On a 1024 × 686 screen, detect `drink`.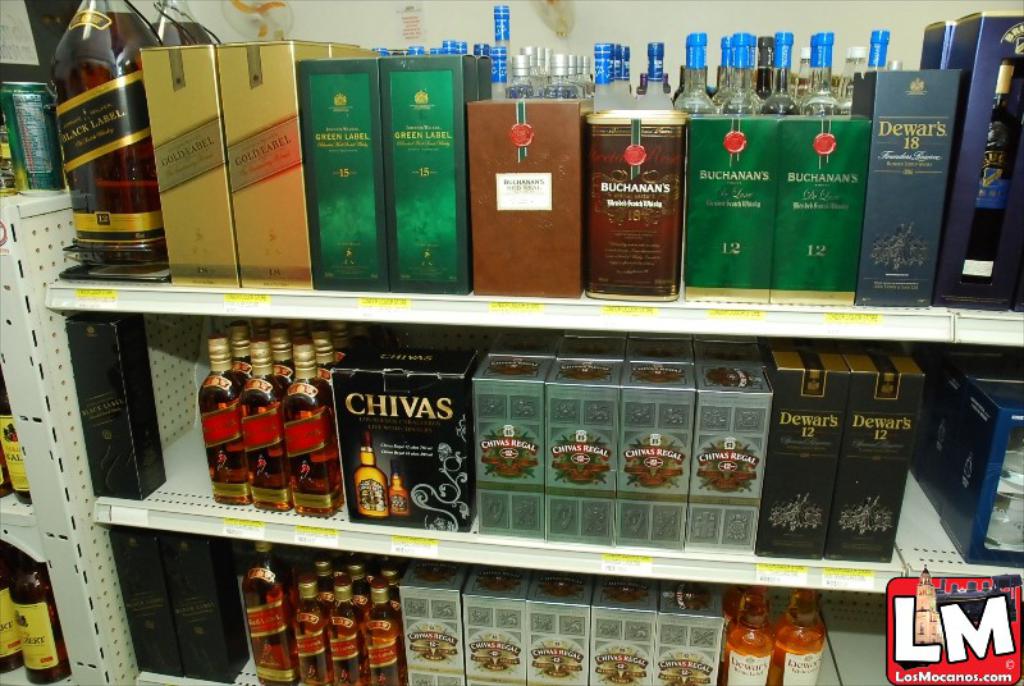
bbox=(0, 452, 13, 500).
